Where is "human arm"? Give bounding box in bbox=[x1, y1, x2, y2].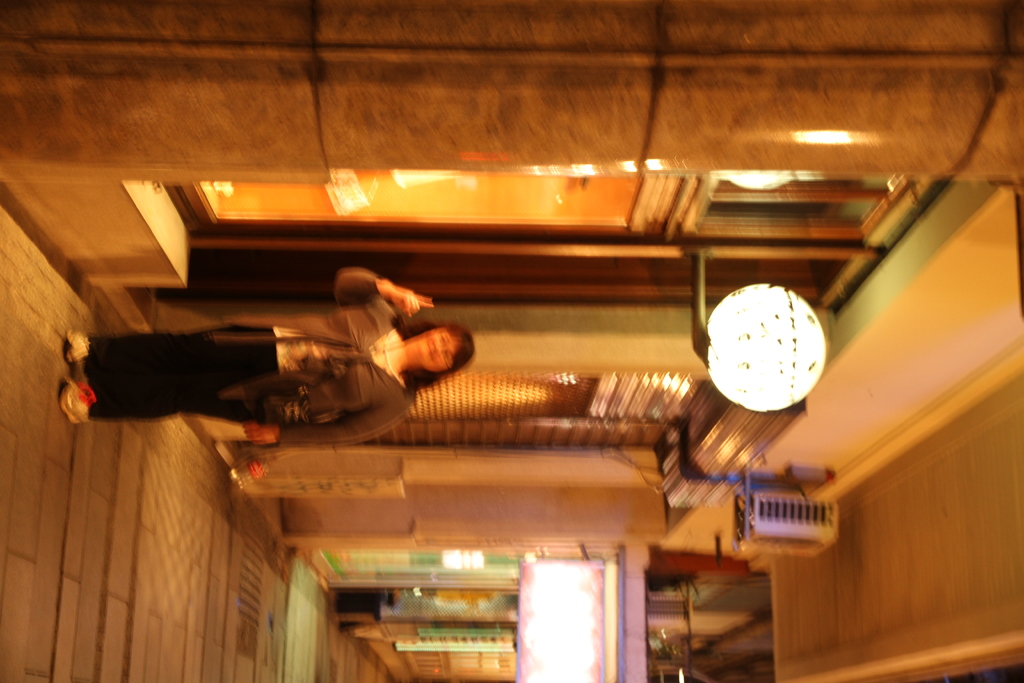
bbox=[236, 404, 409, 446].
